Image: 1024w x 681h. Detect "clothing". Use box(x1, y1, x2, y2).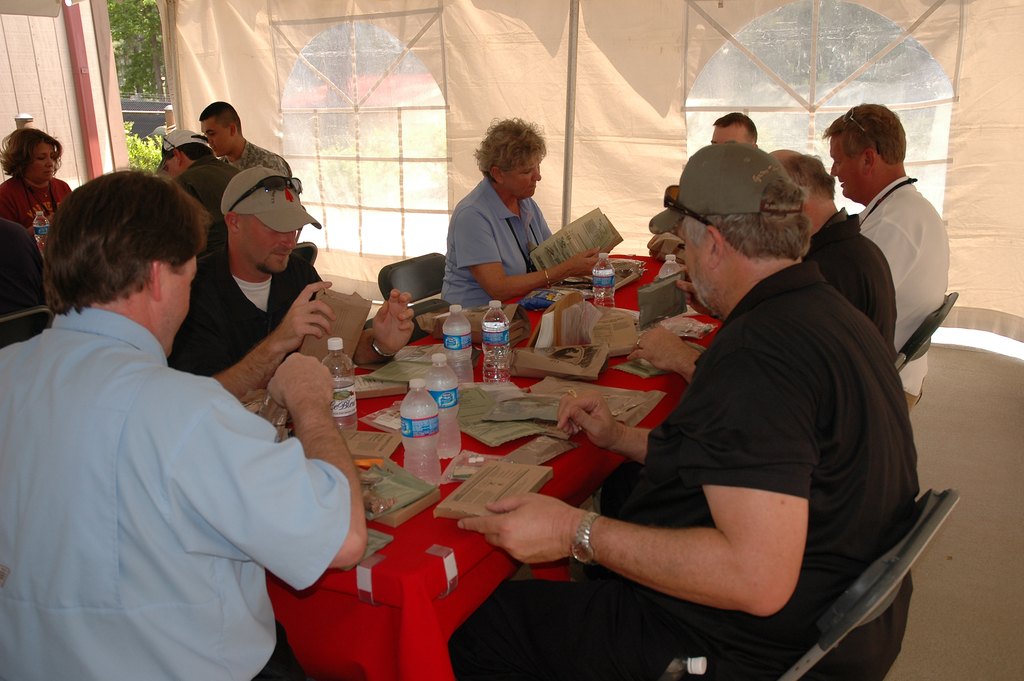
box(851, 177, 960, 431).
